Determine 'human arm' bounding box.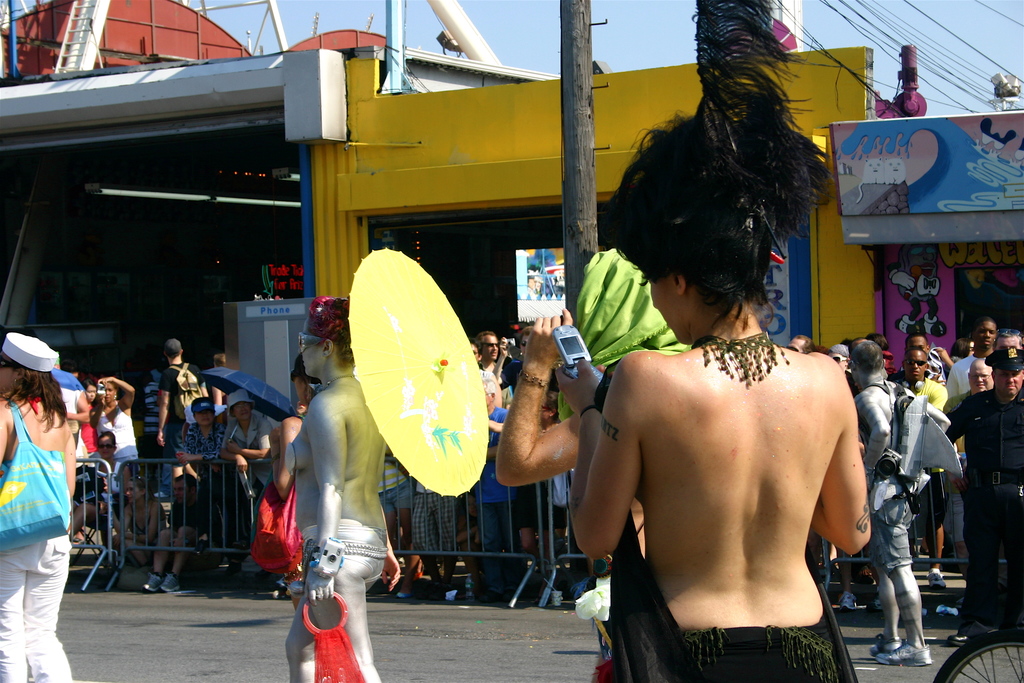
Determined: Rect(380, 508, 401, 586).
